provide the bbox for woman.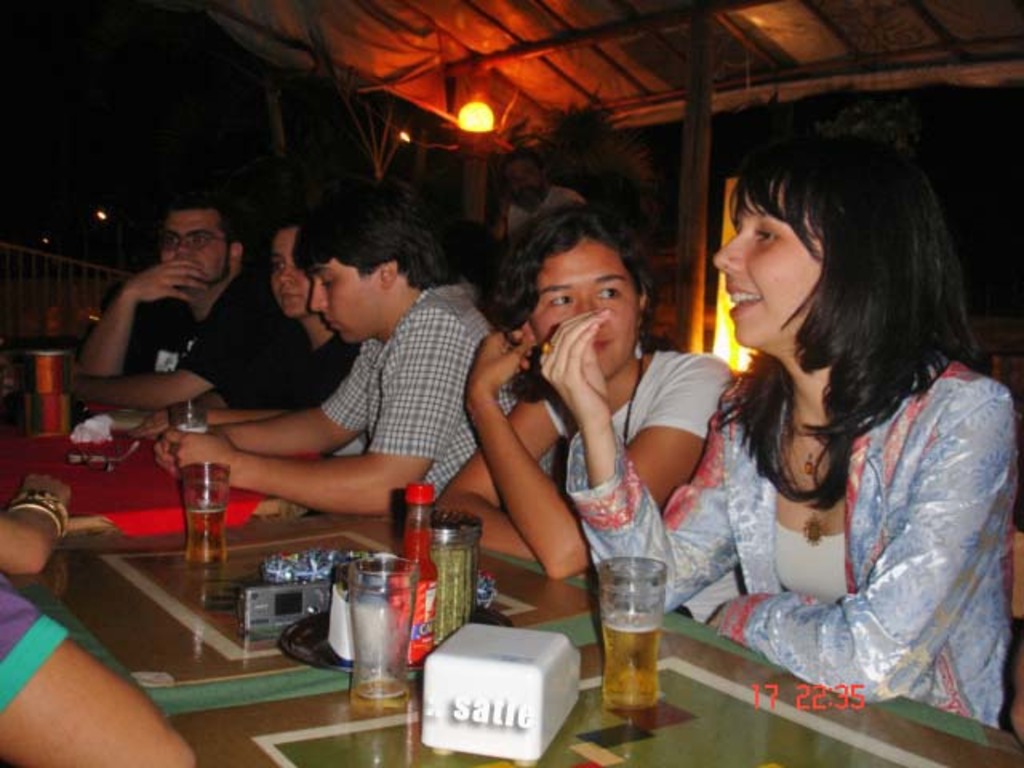
426 222 768 590.
